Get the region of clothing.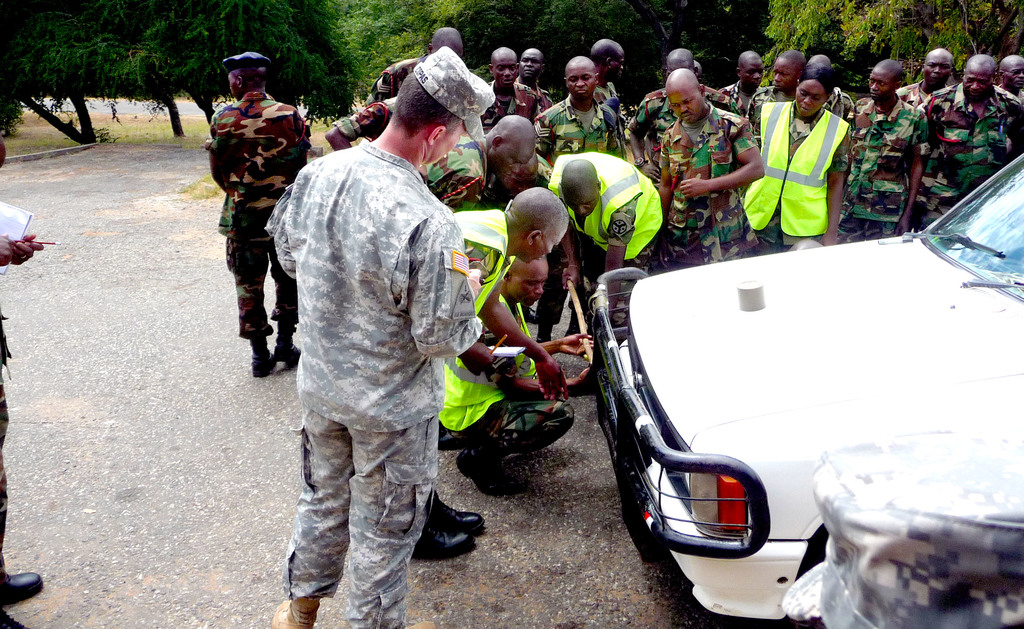
bbox(0, 235, 3, 600).
